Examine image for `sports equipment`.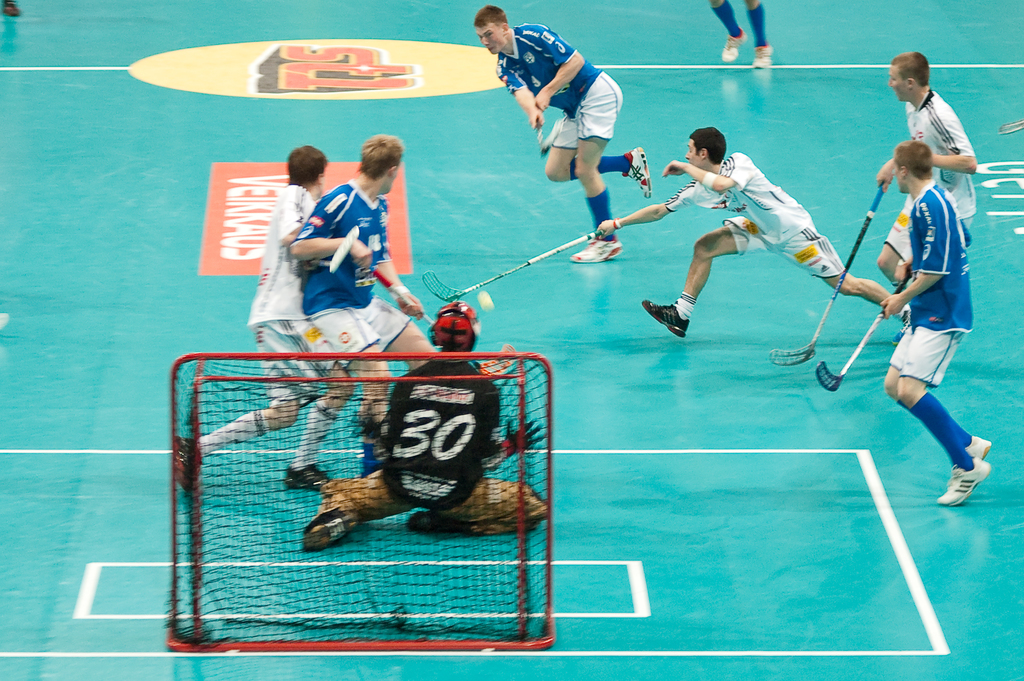
Examination result: 767,183,884,368.
